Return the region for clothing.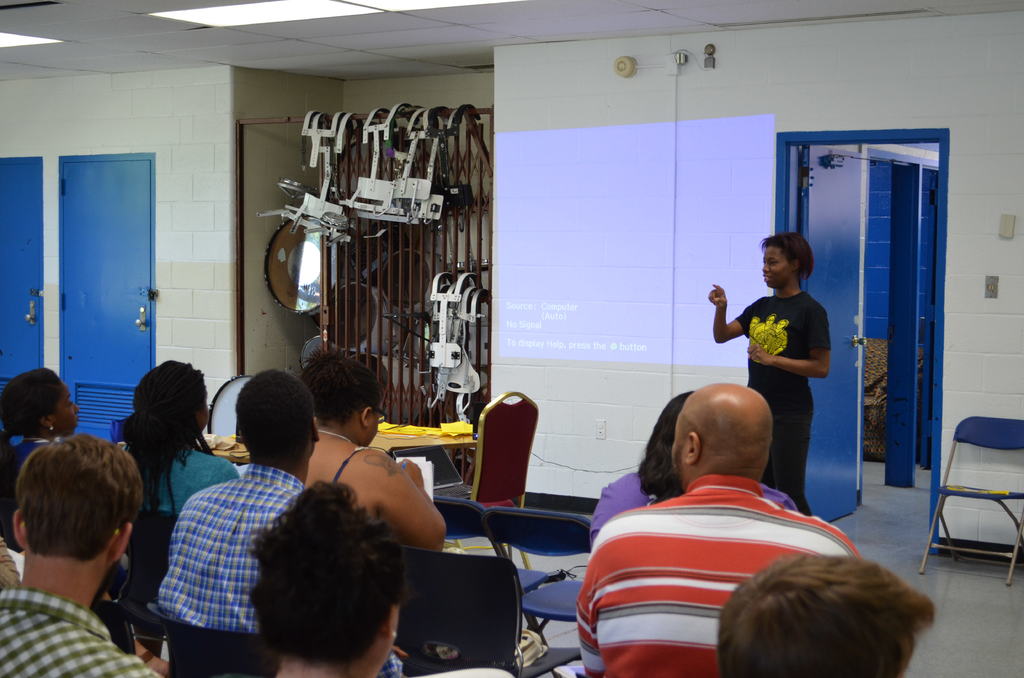
[587,473,796,552].
